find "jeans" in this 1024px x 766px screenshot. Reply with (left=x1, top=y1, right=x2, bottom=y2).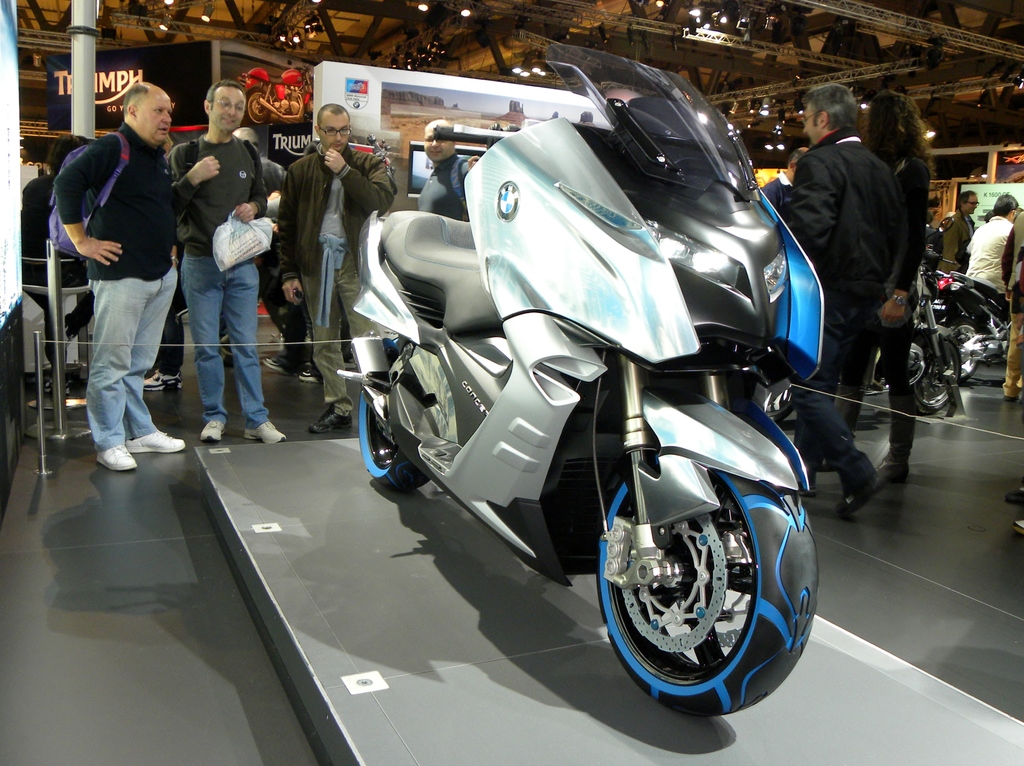
(left=832, top=295, right=916, bottom=453).
